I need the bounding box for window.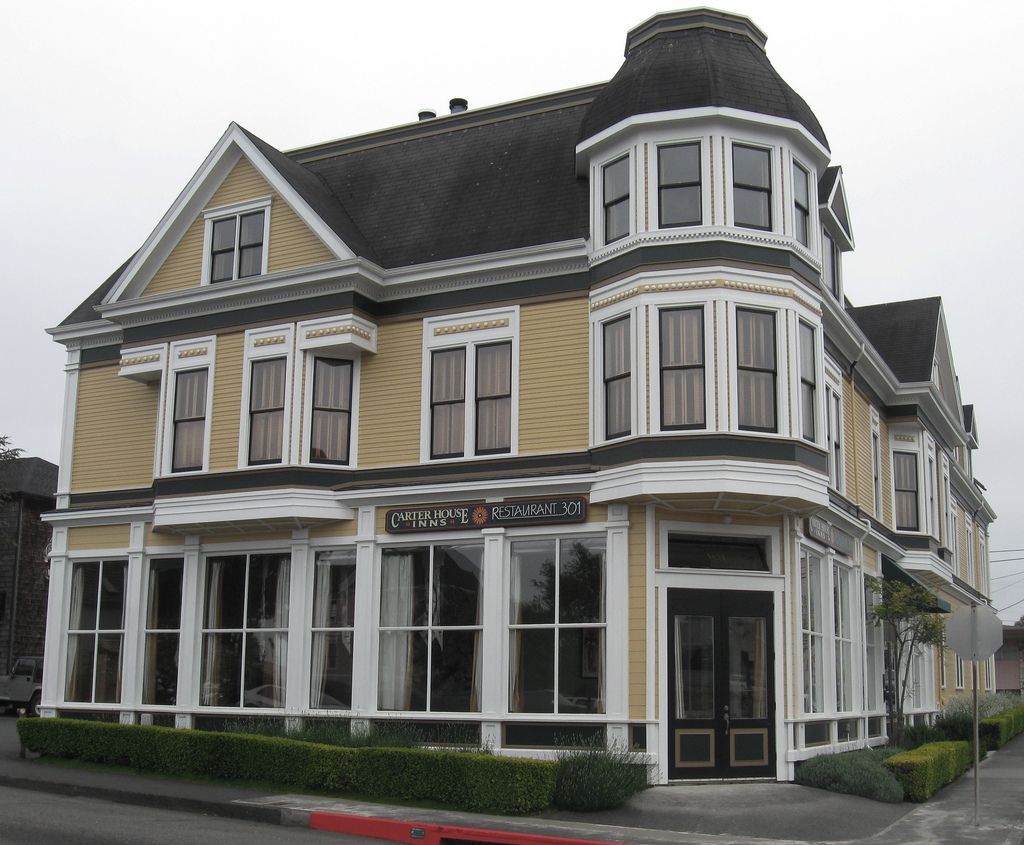
Here it is: x1=732, y1=133, x2=774, y2=230.
